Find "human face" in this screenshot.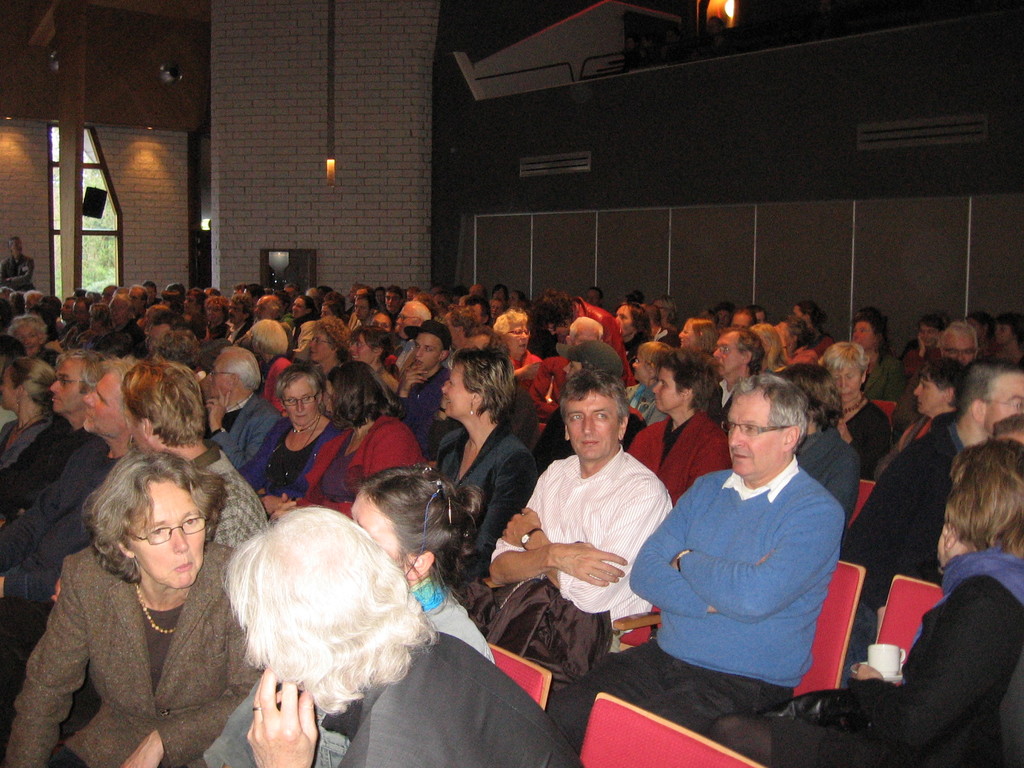
The bounding box for "human face" is BBox(413, 330, 446, 371).
